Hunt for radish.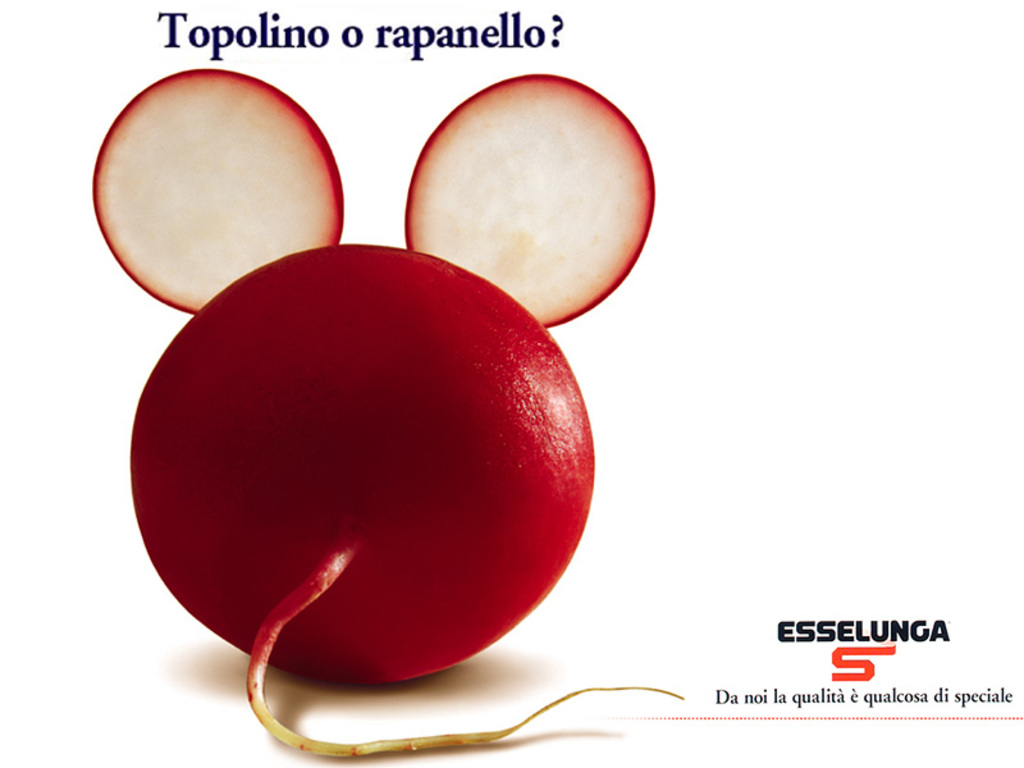
Hunted down at l=123, t=242, r=684, b=759.
